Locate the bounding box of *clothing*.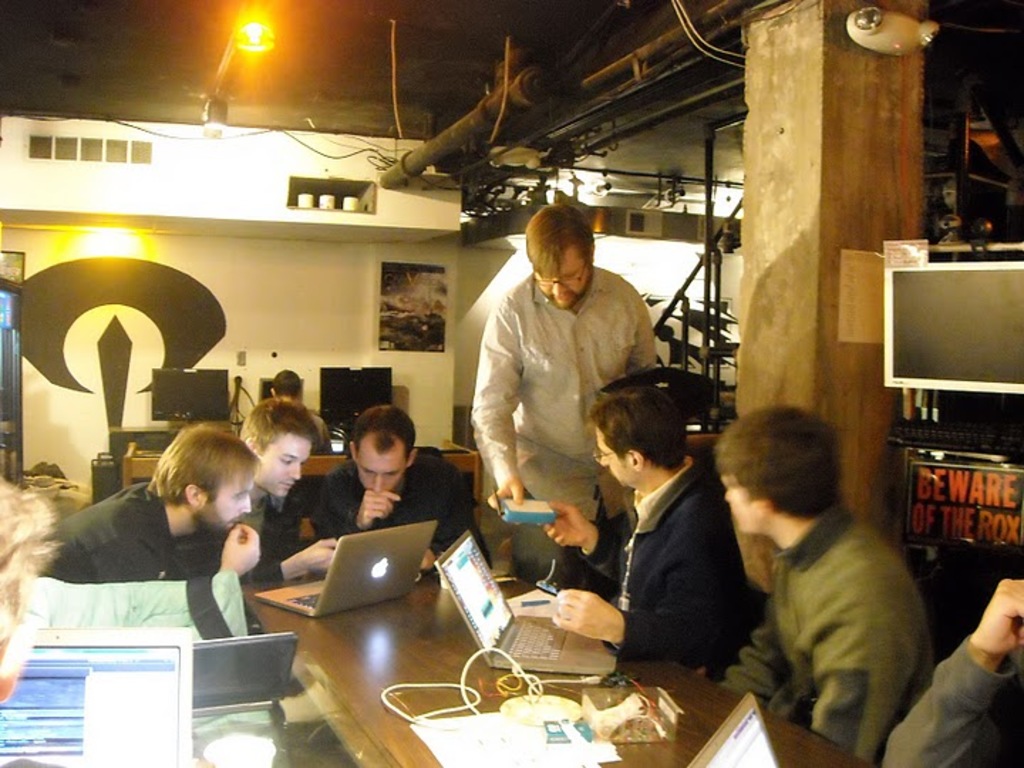
Bounding box: {"x1": 316, "y1": 432, "x2": 469, "y2": 546}.
